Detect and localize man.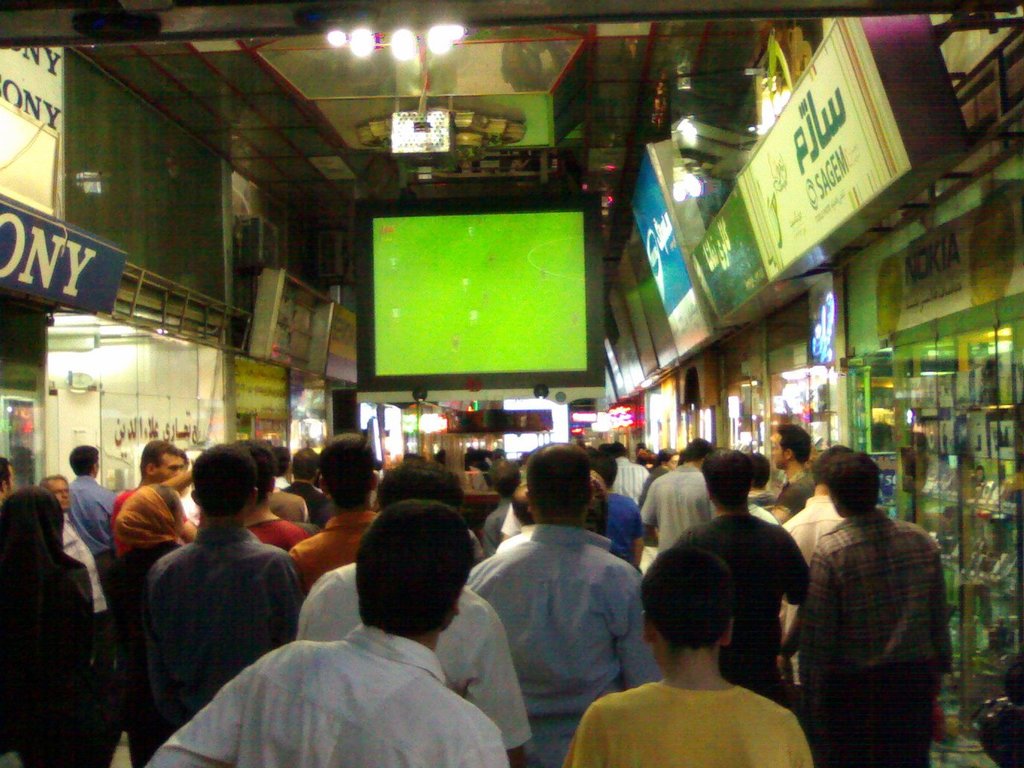
Localized at 0,462,17,496.
